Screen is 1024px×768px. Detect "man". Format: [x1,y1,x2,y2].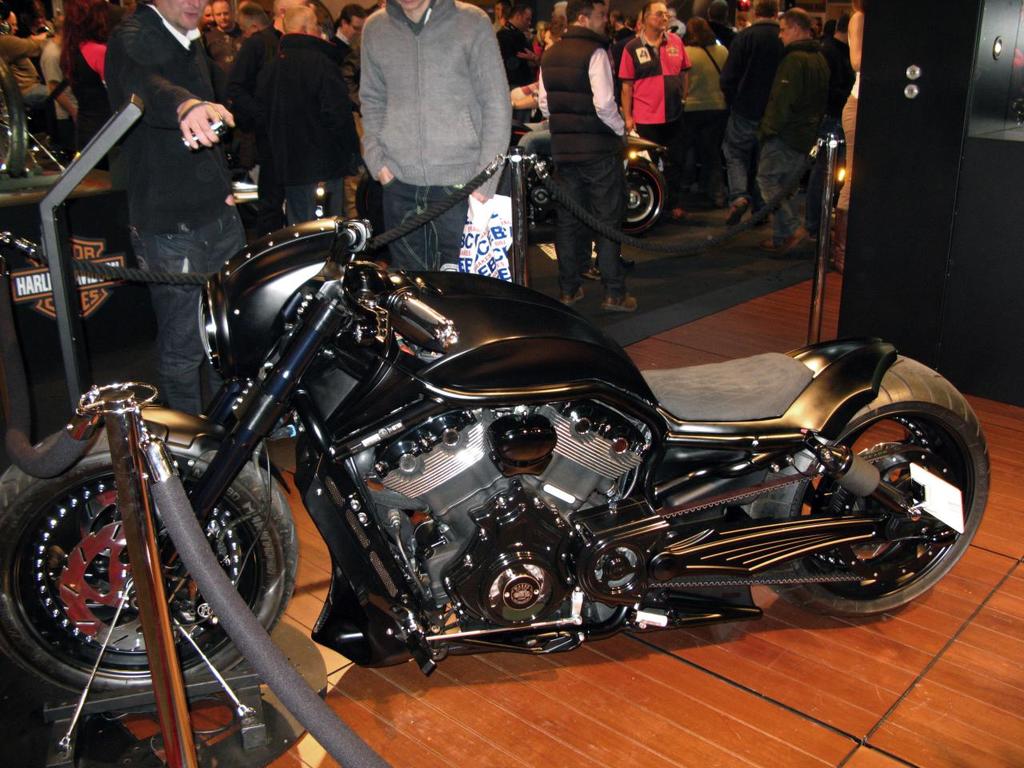
[757,10,833,258].
